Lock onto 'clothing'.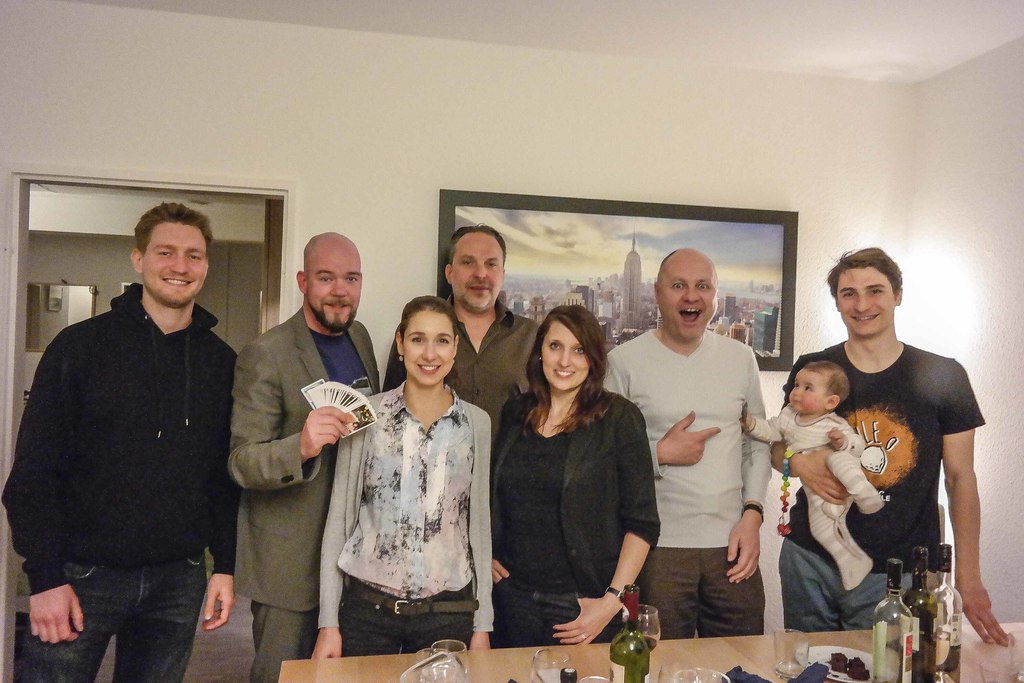
Locked: region(781, 343, 986, 632).
